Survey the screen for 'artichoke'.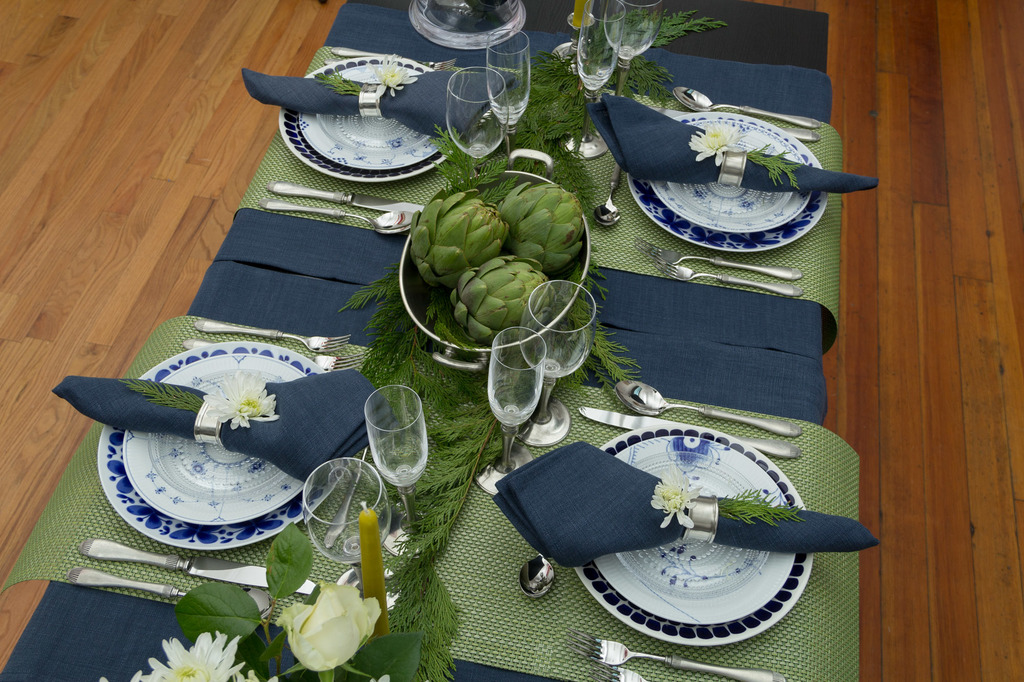
Survey found: rect(451, 251, 552, 344).
